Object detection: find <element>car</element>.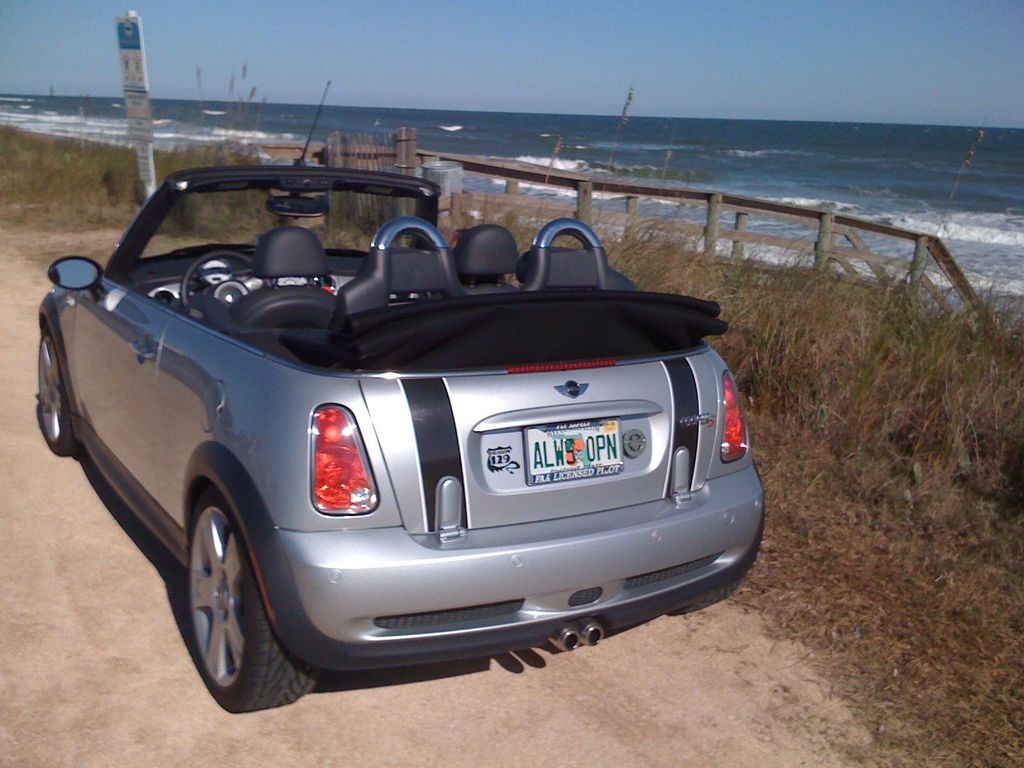
35 85 768 715.
